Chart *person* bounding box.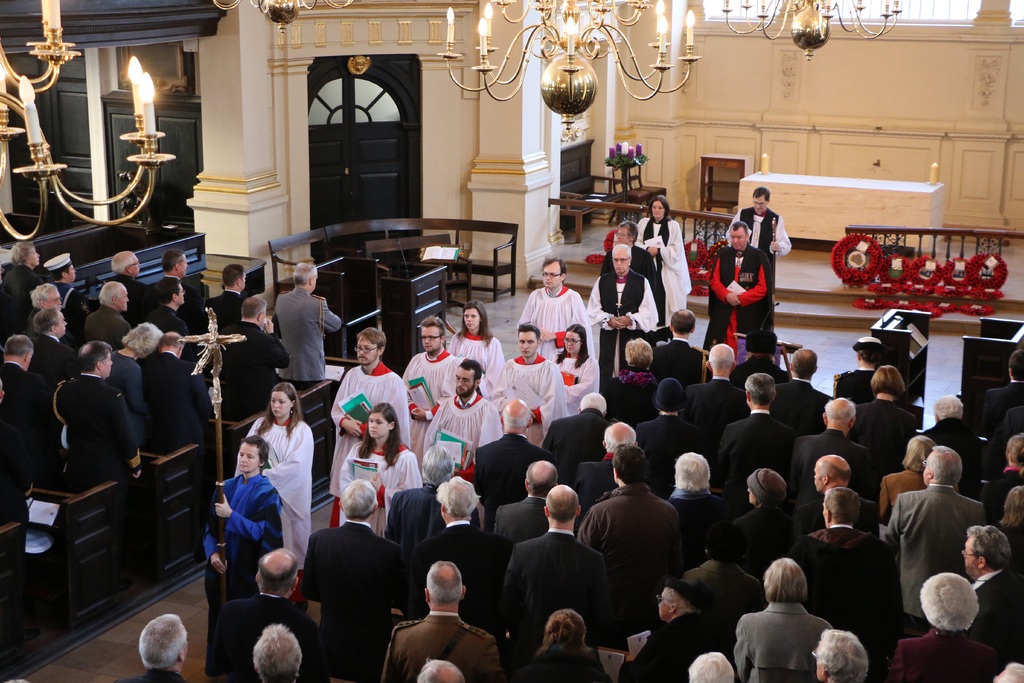
Charted: 663:443:732:571.
